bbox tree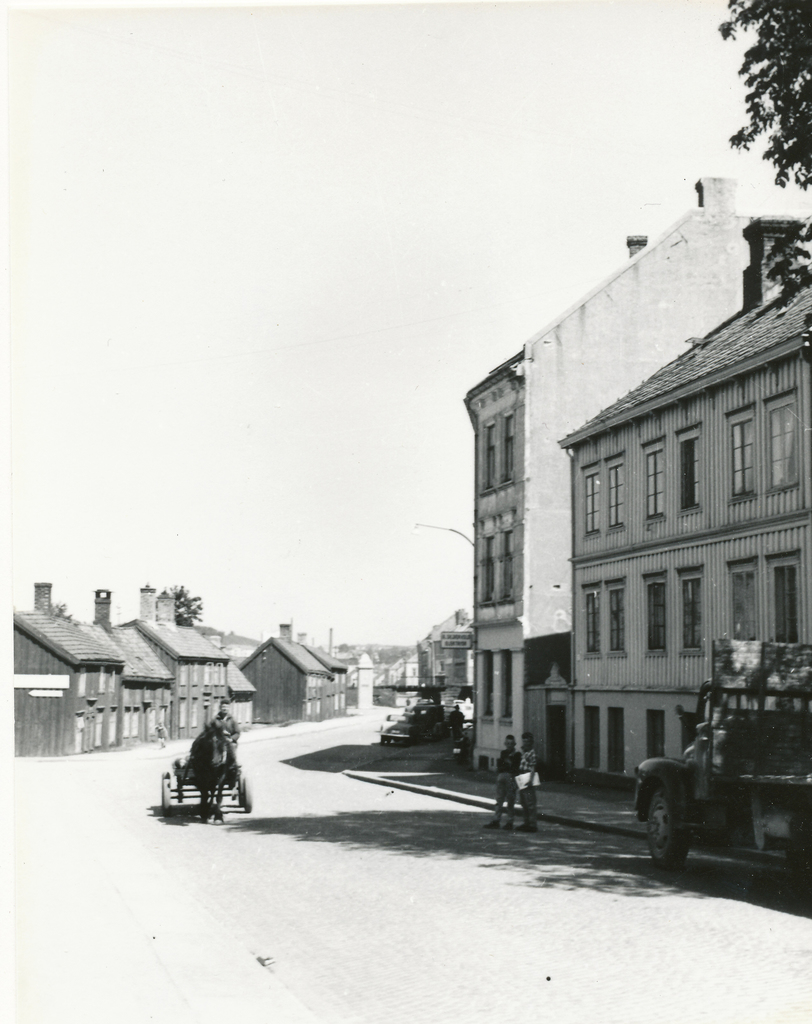
<region>166, 582, 205, 627</region>
